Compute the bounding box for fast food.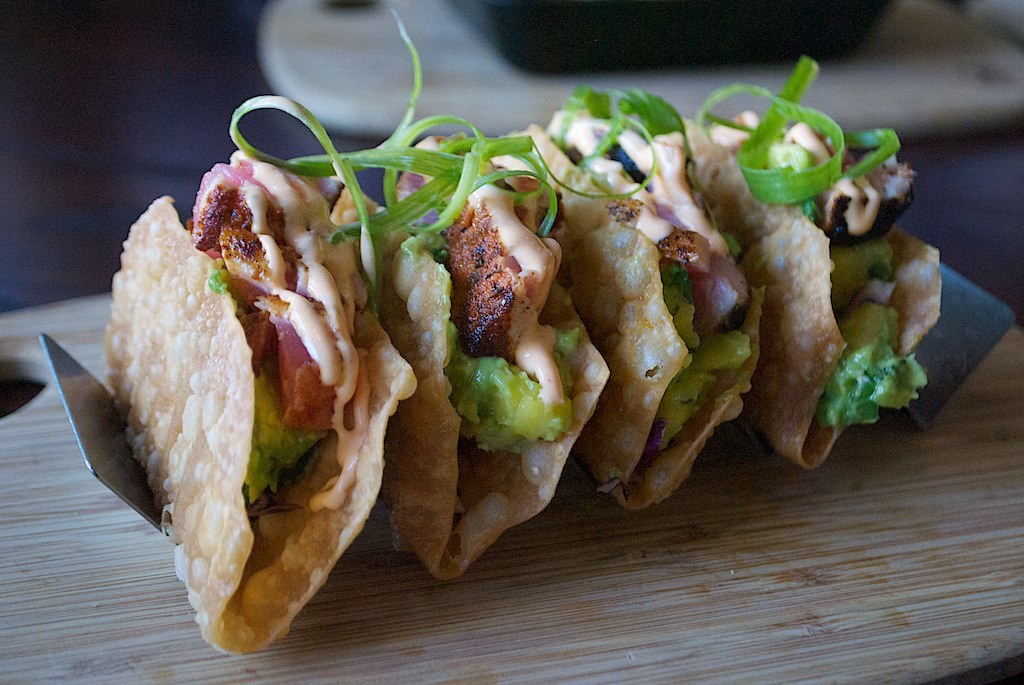
113,119,399,656.
